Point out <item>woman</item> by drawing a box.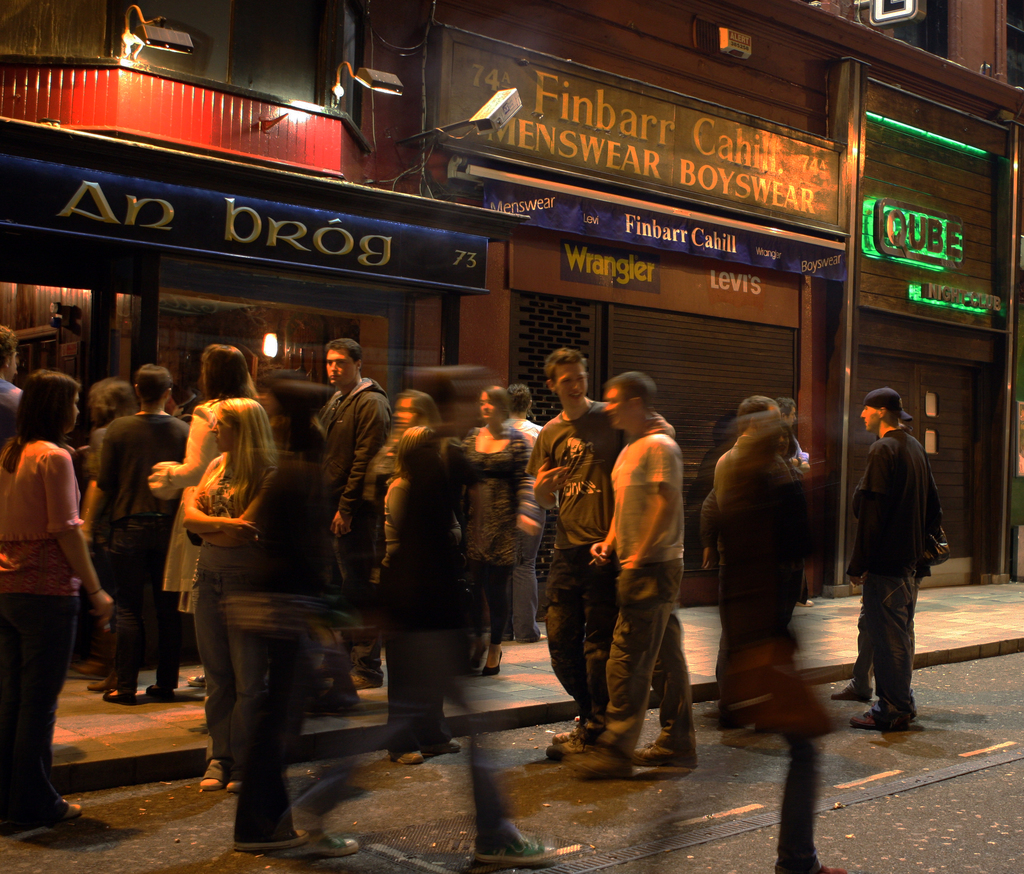
bbox=[453, 383, 540, 681].
